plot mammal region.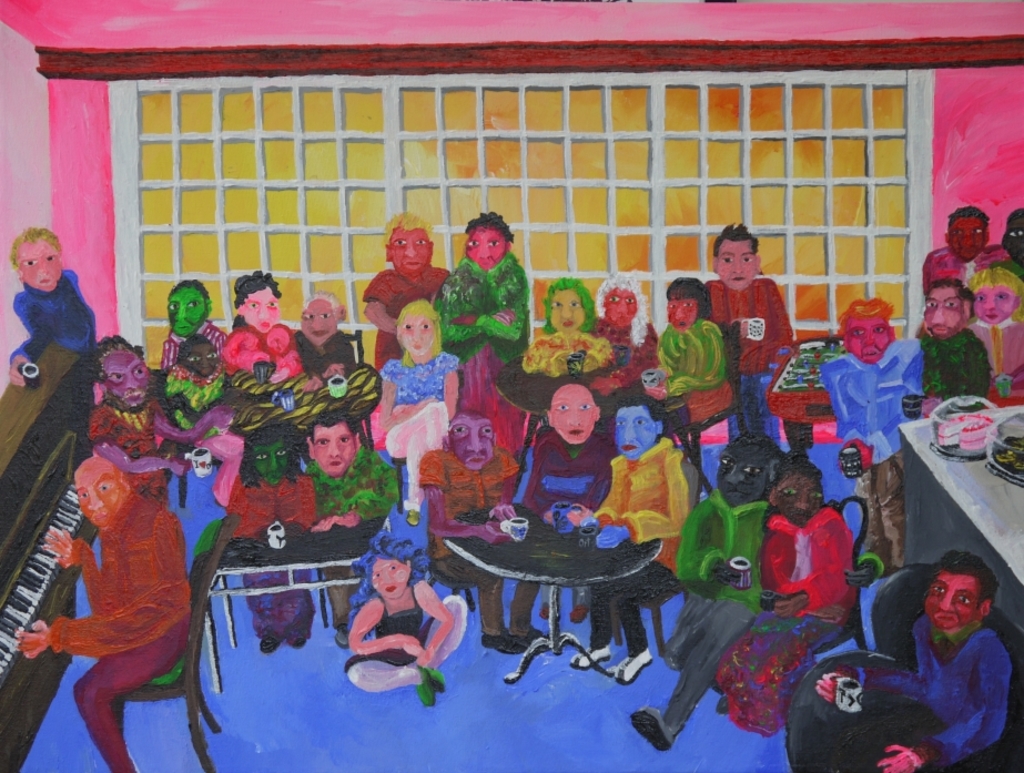
Plotted at (9, 228, 100, 433).
